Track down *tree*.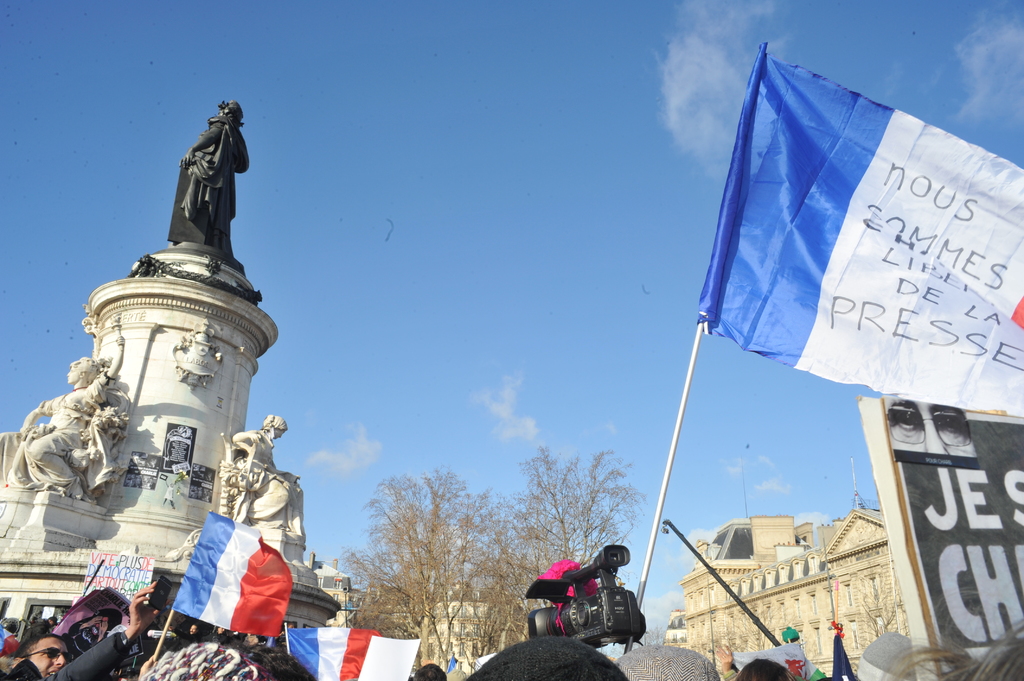
Tracked to x1=506, y1=440, x2=649, y2=607.
